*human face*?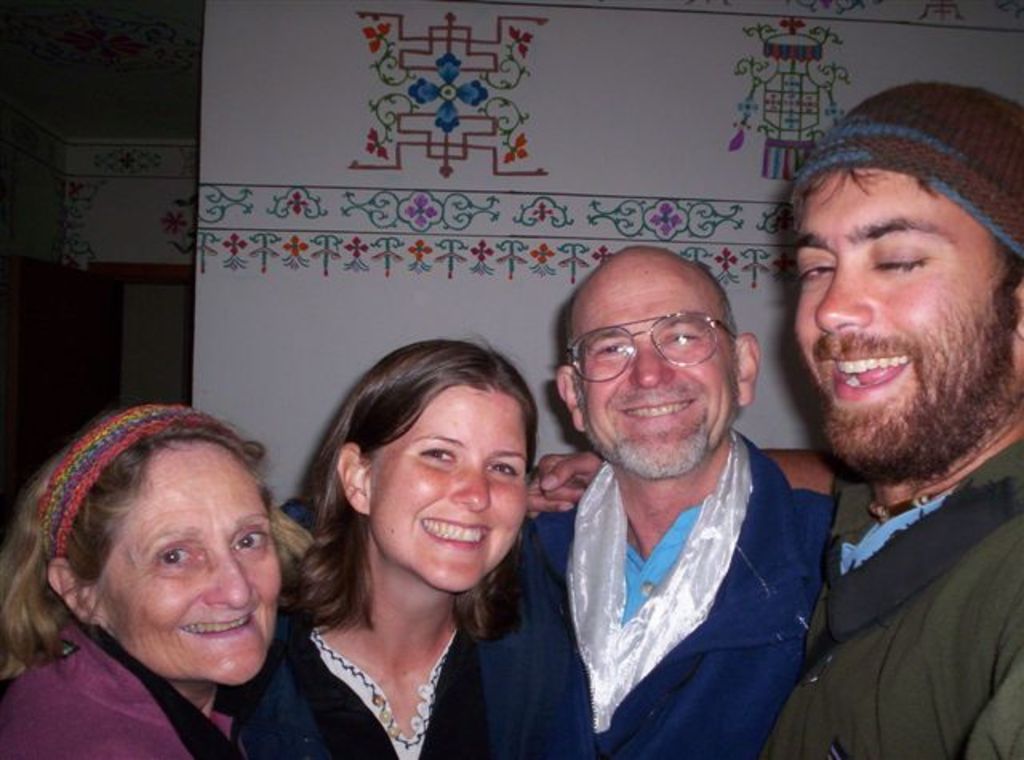
x1=373 y1=384 x2=526 y2=589
